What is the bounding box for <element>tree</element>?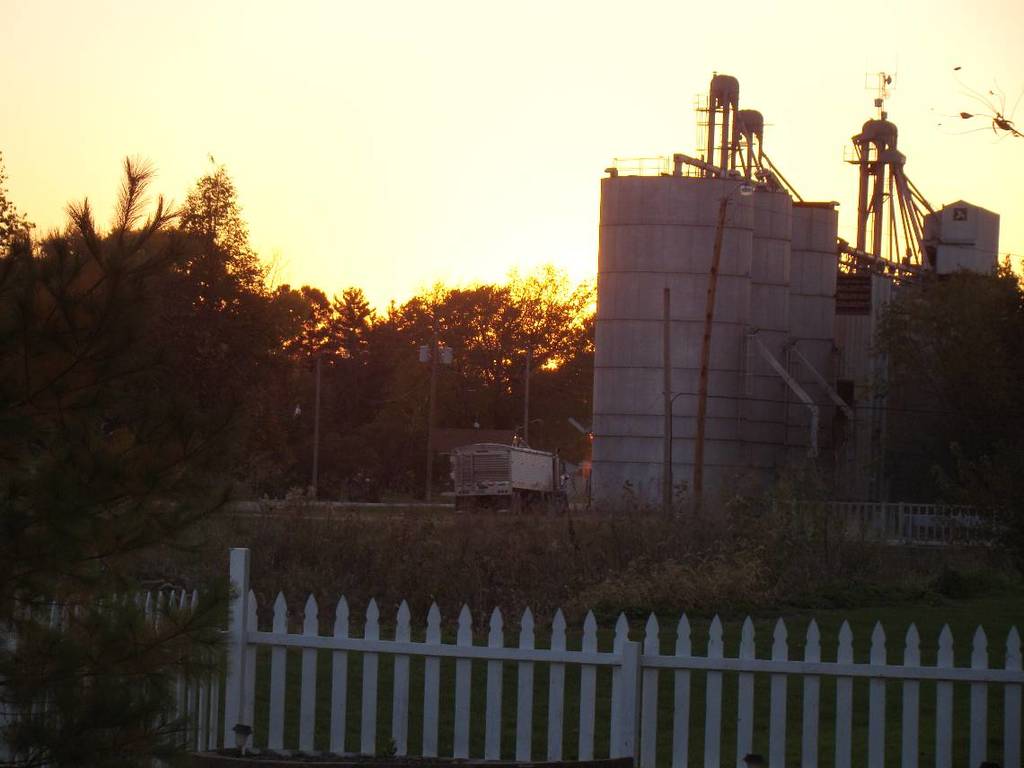
<box>284,253,601,507</box>.
